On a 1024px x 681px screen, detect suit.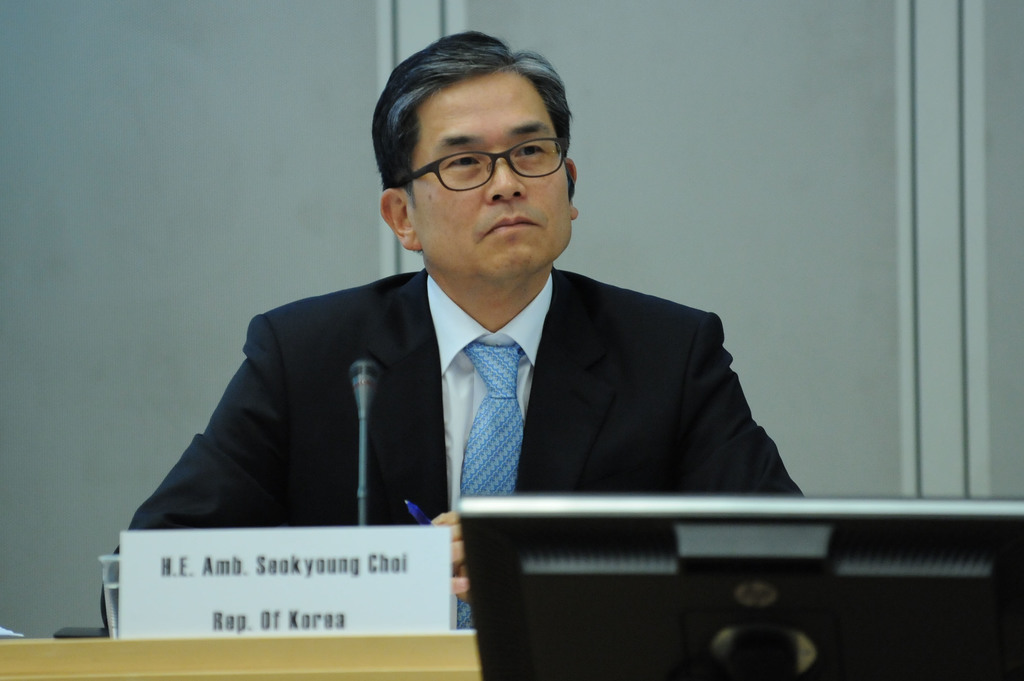
272/220/814/545.
